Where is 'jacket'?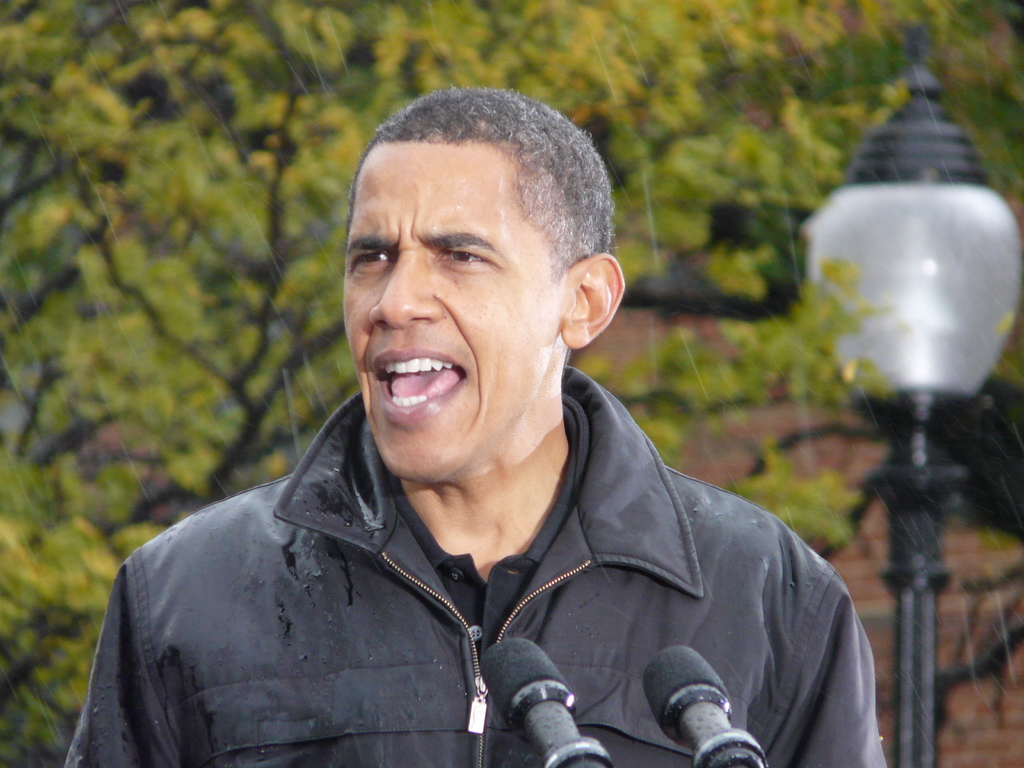
pyautogui.locateOnScreen(86, 196, 886, 767).
